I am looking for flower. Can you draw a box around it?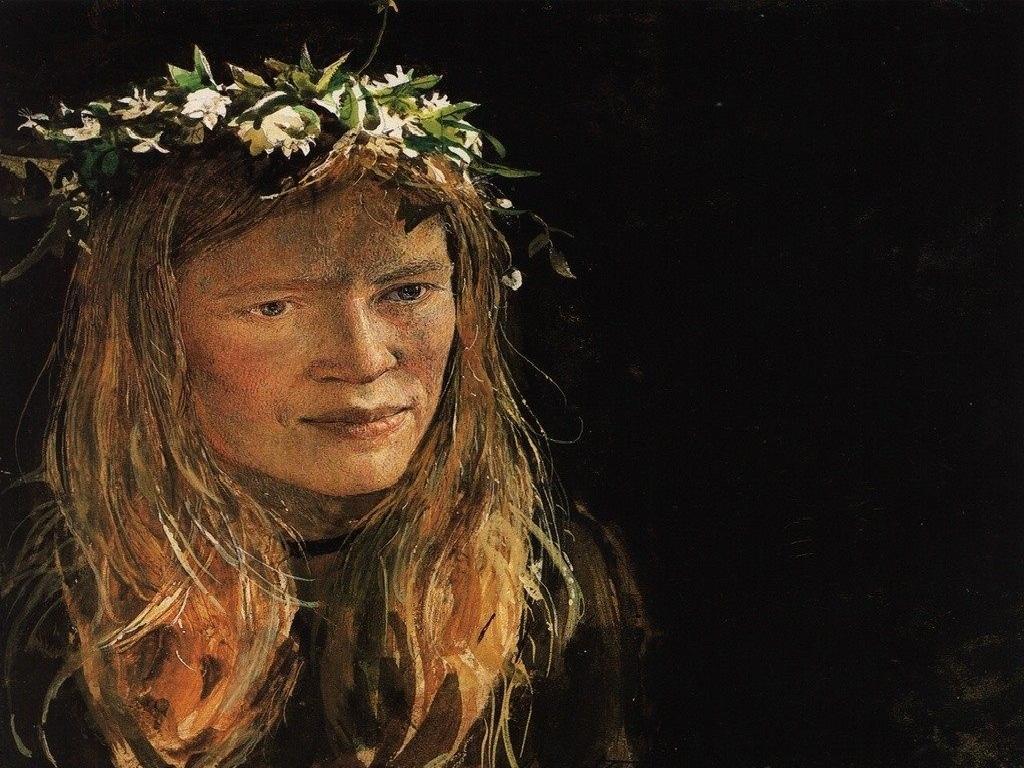
Sure, the bounding box is bbox=[374, 62, 415, 90].
